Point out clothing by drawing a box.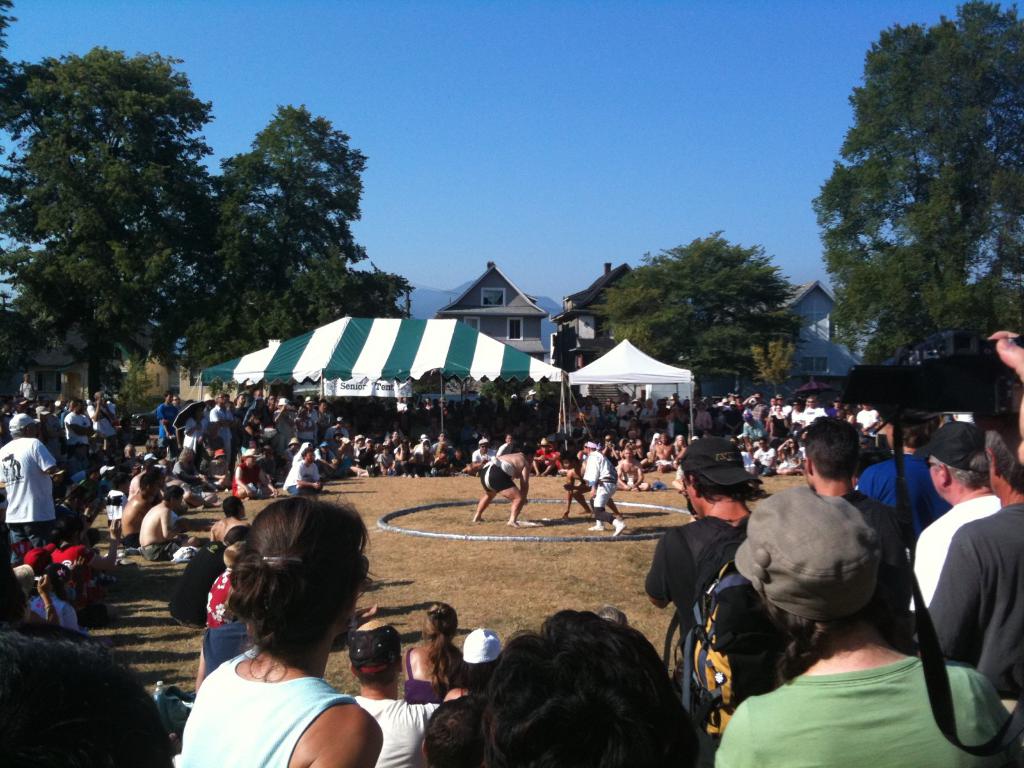
select_region(305, 403, 324, 438).
